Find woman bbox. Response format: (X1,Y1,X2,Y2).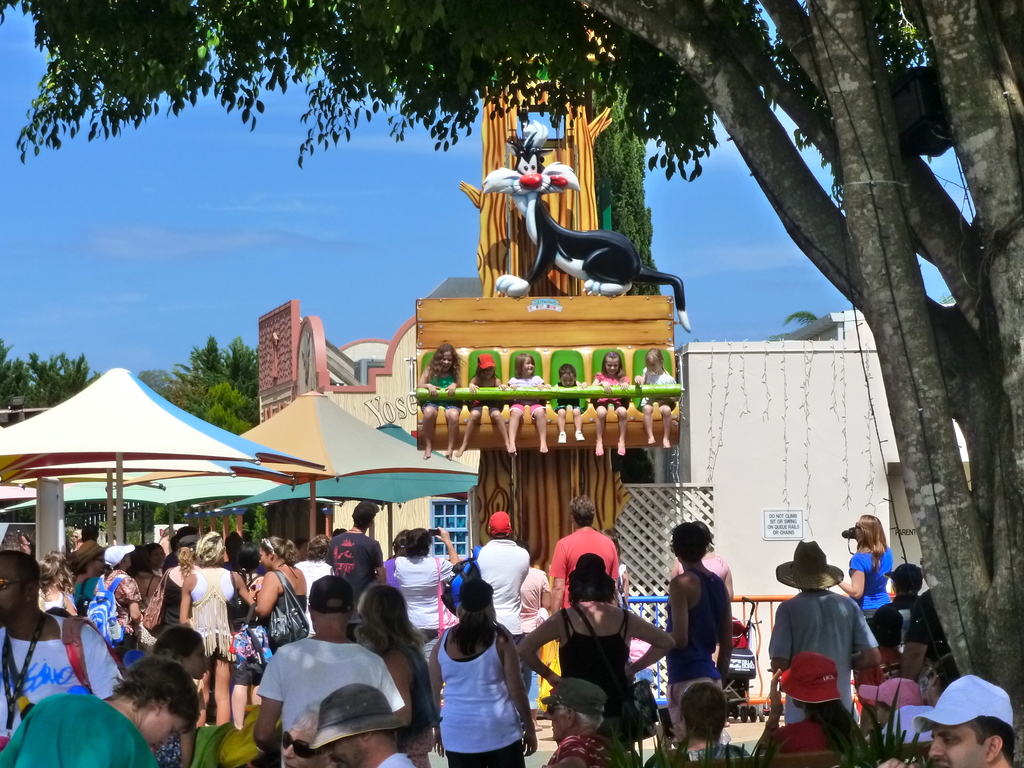
(37,548,77,610).
